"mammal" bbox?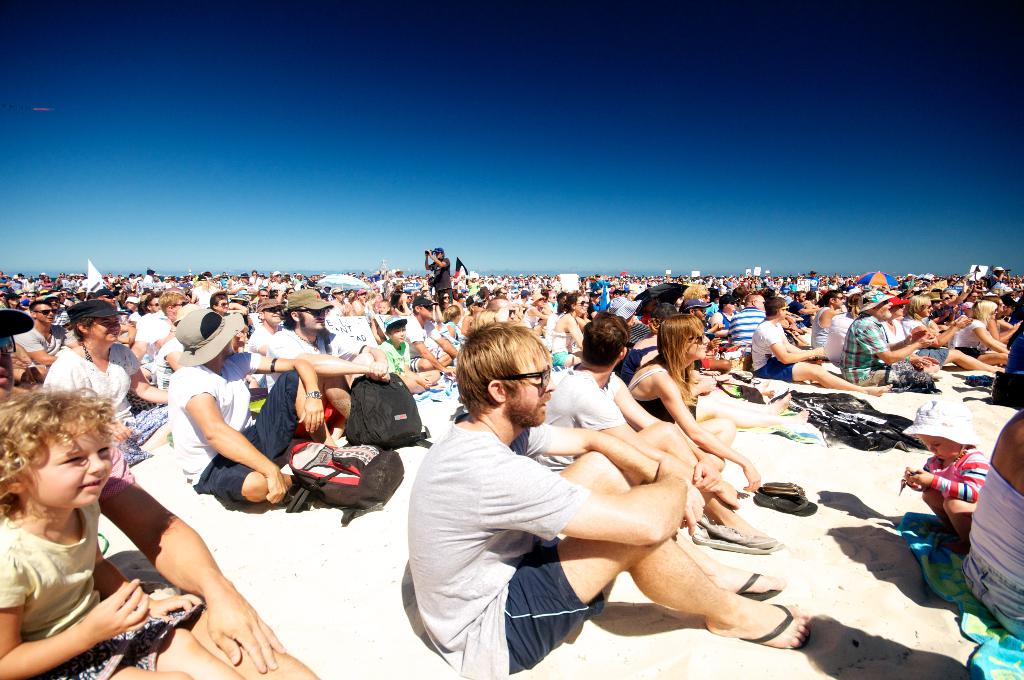
region(424, 248, 452, 304)
